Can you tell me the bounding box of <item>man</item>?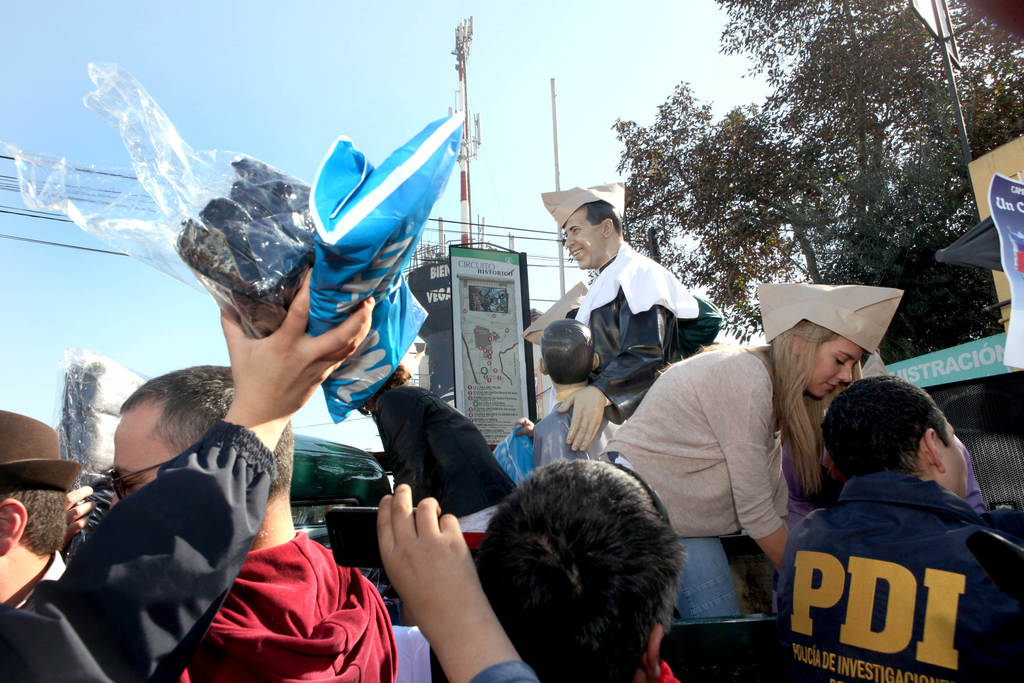
[left=772, top=381, right=1023, bottom=682].
